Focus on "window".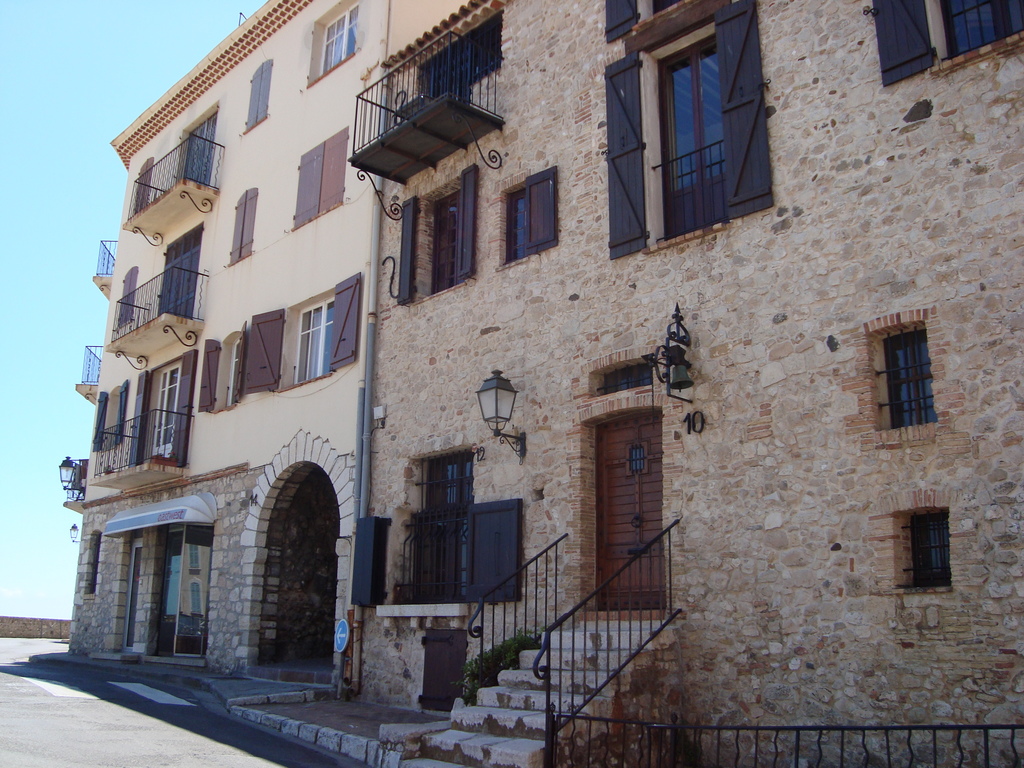
Focused at locate(495, 167, 558, 275).
